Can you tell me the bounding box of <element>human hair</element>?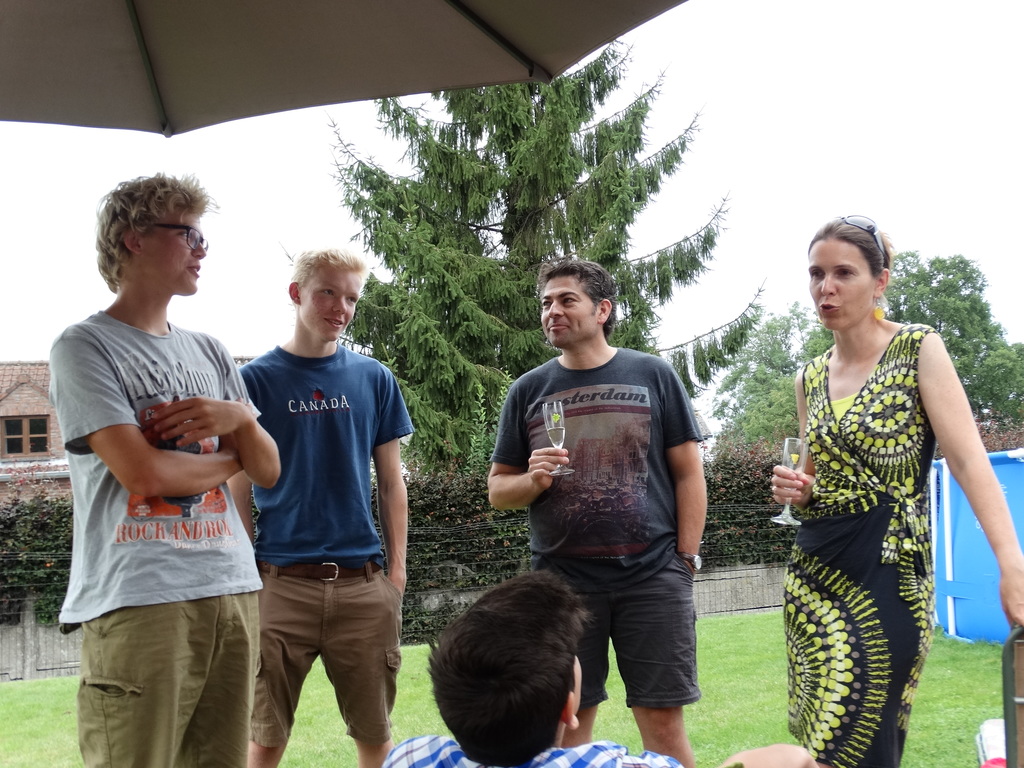
select_region(809, 212, 893, 284).
